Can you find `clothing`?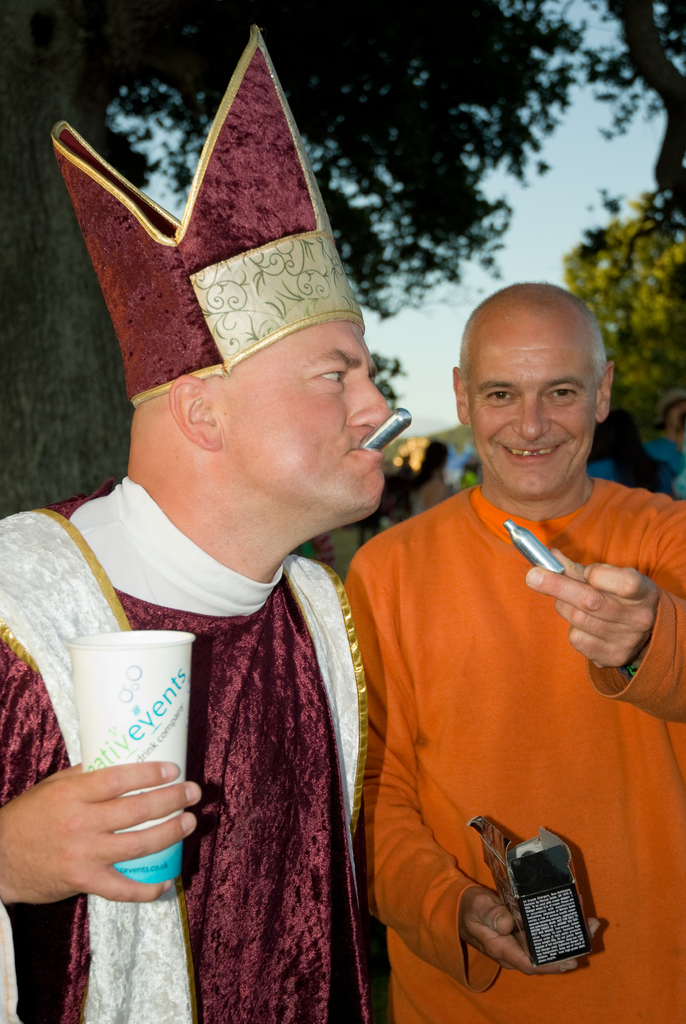
Yes, bounding box: select_region(644, 436, 680, 474).
